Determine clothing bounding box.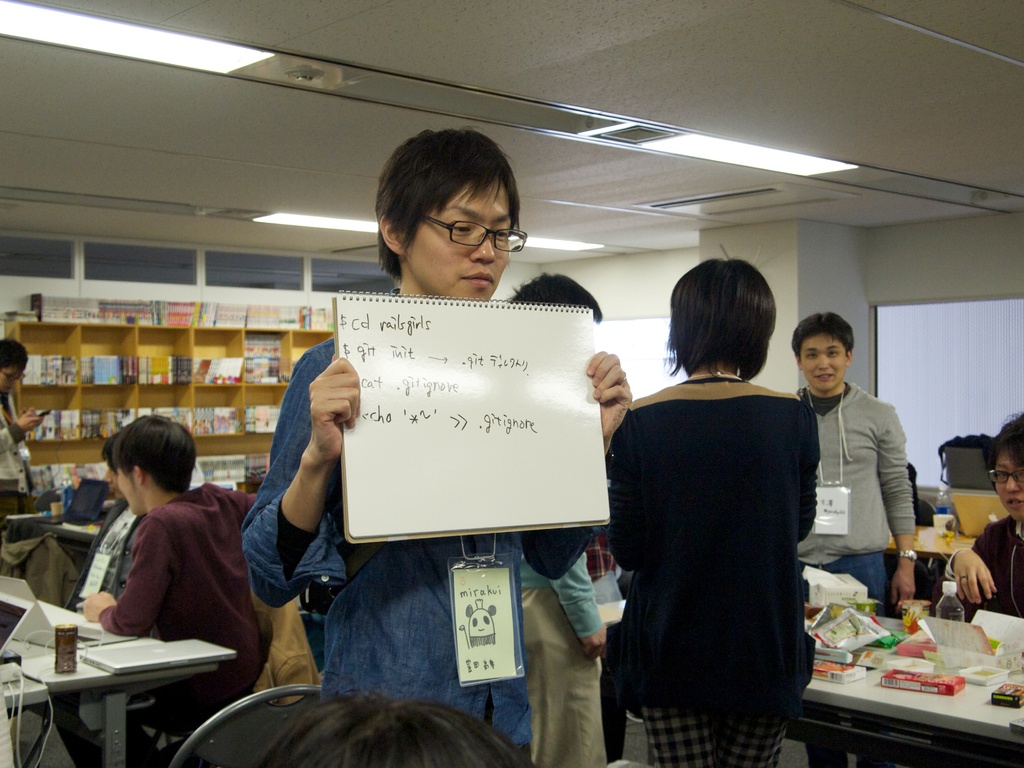
Determined: 794/383/913/605.
